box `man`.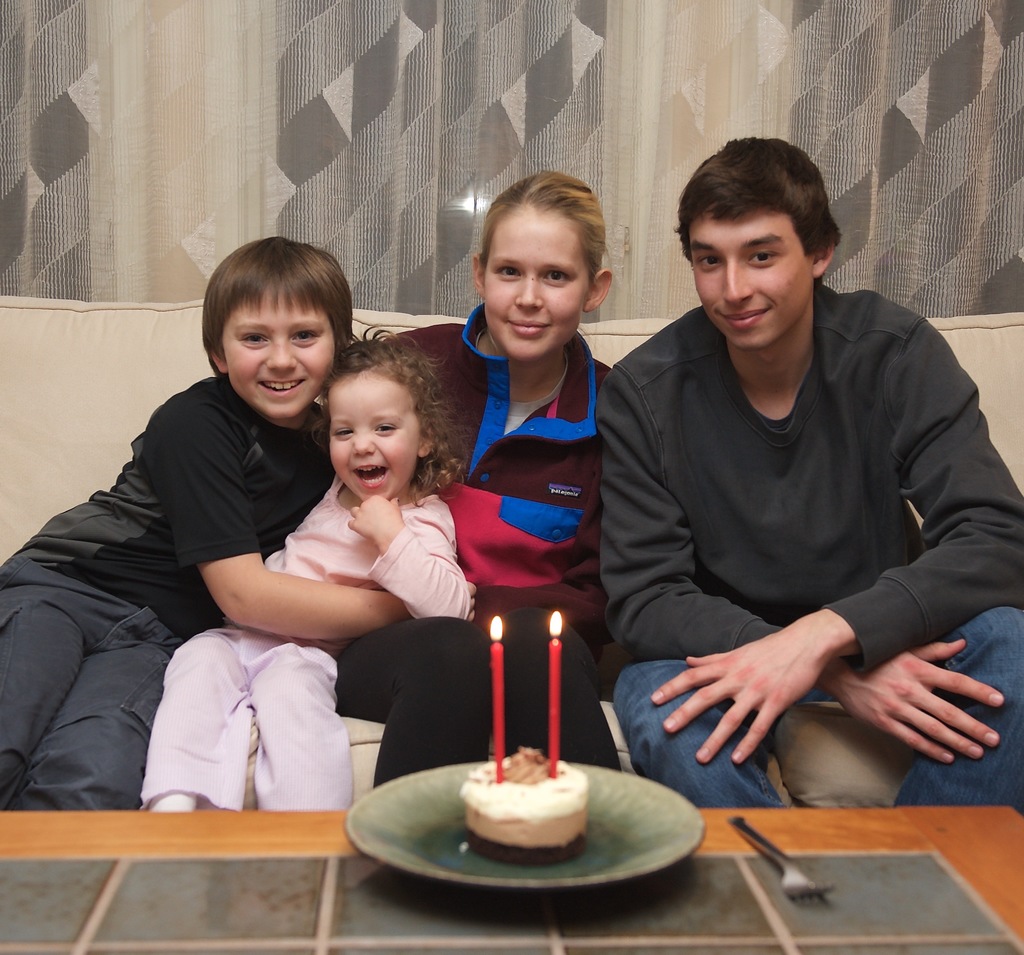
region(593, 132, 1023, 806).
